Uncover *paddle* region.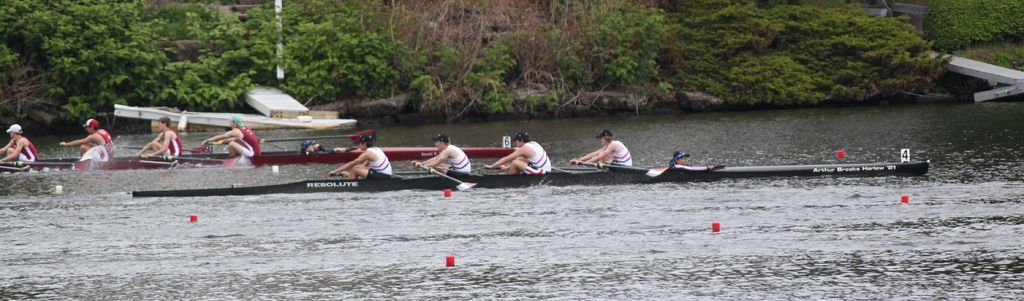
Uncovered: bbox(60, 141, 212, 156).
